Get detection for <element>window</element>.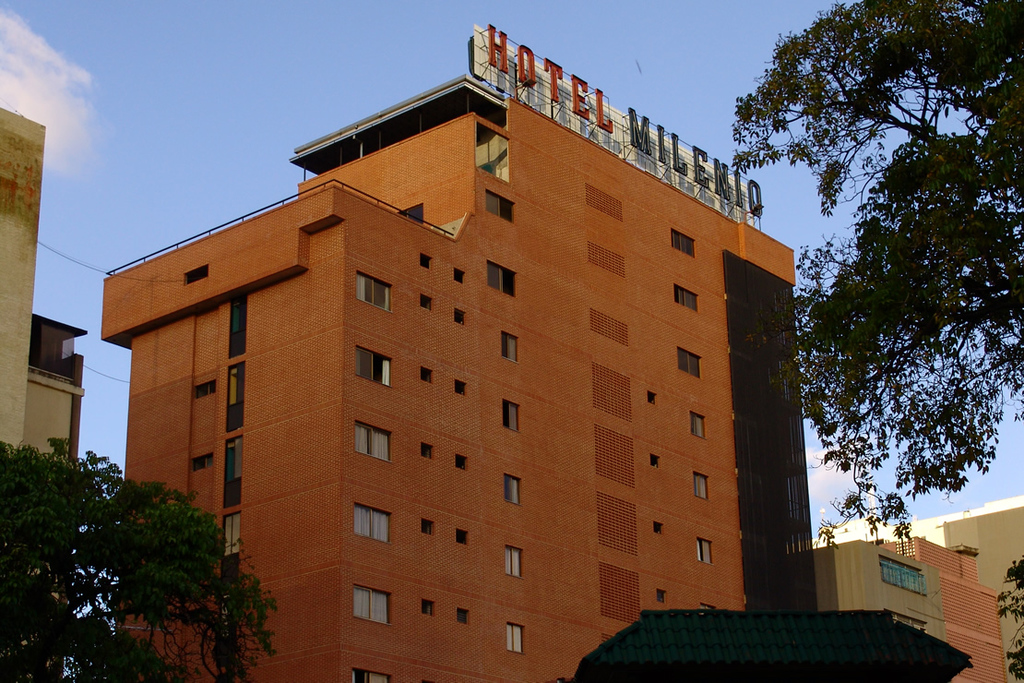
Detection: (229, 294, 247, 357).
